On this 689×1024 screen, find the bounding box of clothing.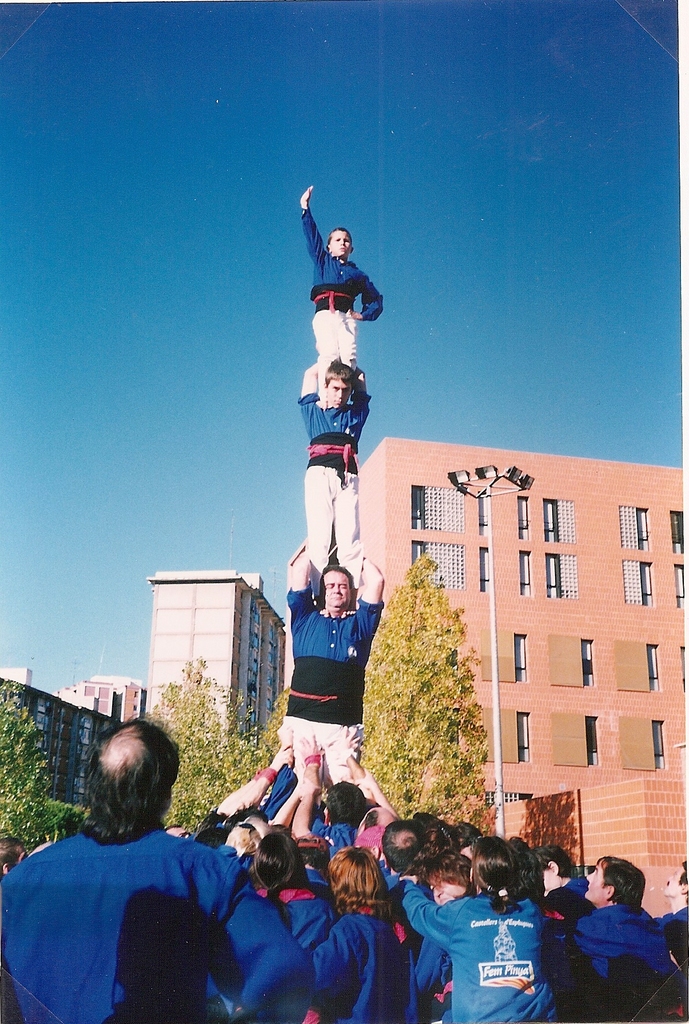
Bounding box: region(280, 586, 376, 781).
